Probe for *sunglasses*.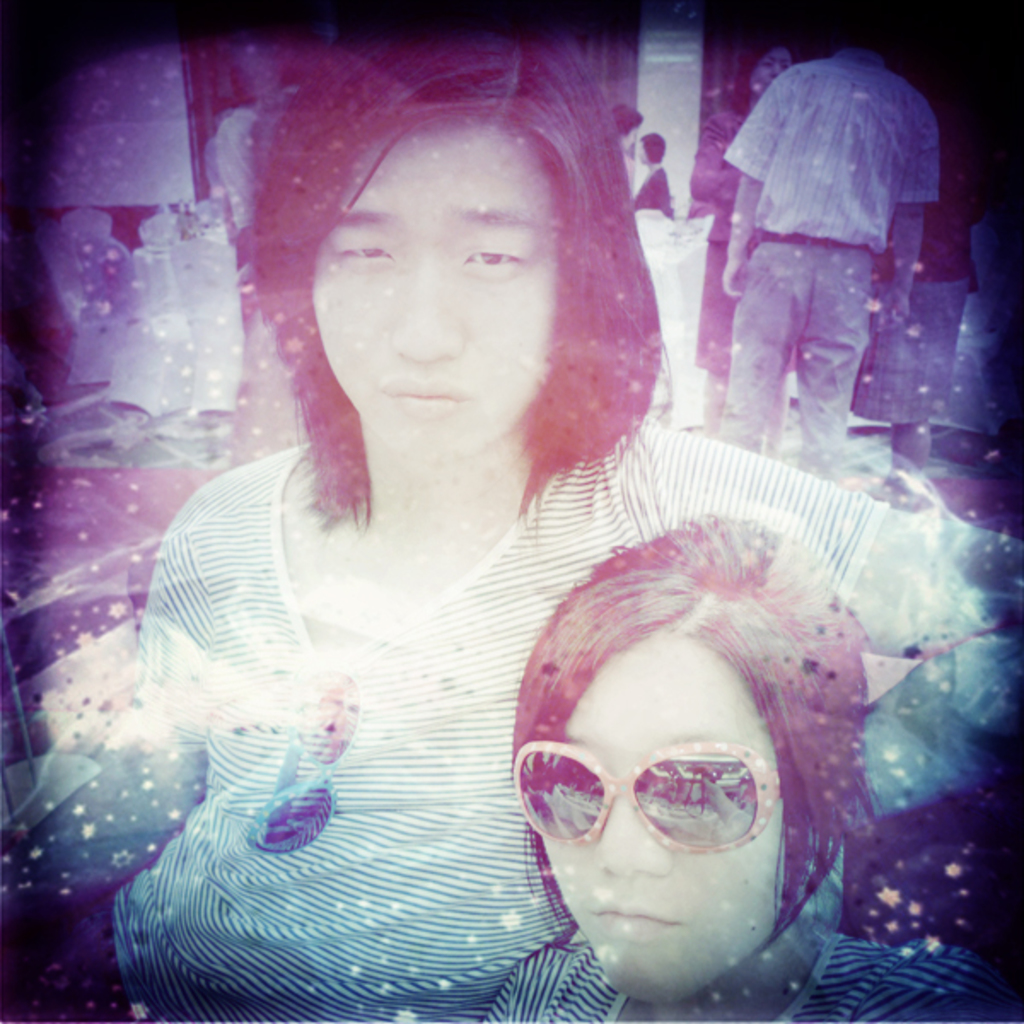
Probe result: <bbox>509, 734, 785, 853</bbox>.
